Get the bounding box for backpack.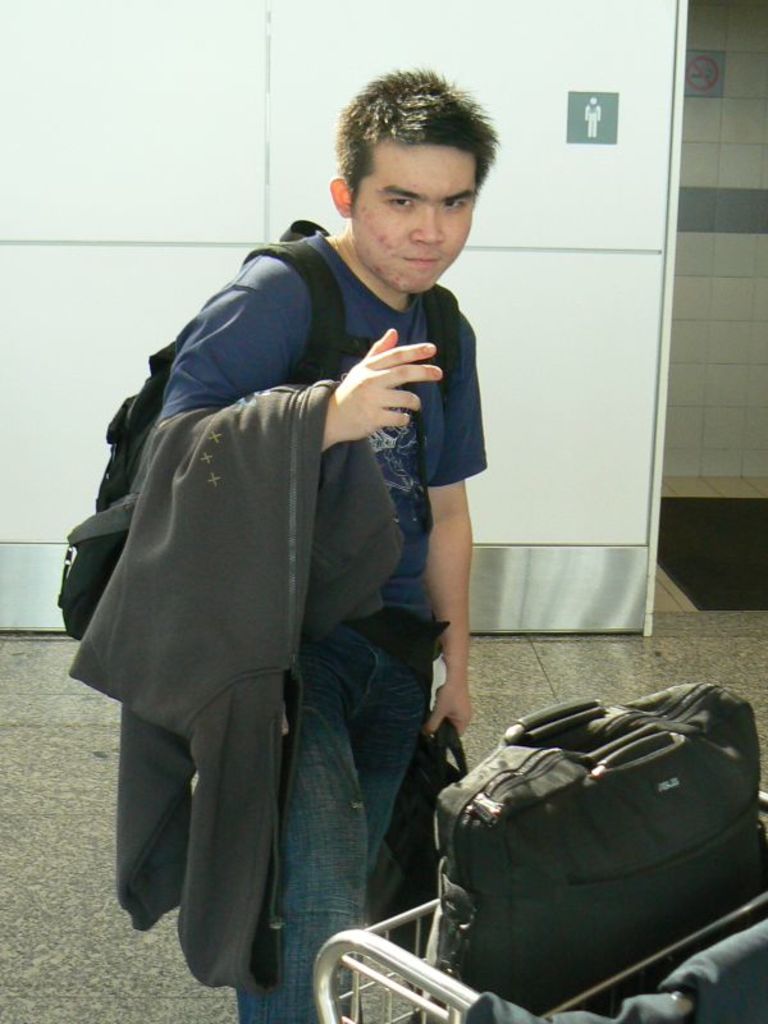
box=[50, 216, 466, 713].
